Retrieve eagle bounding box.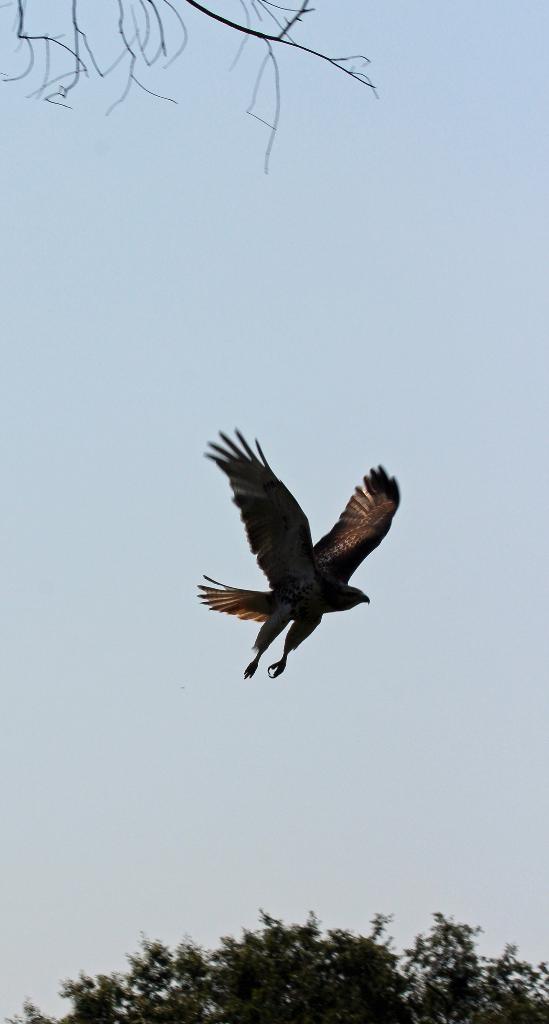
Bounding box: 190, 423, 407, 685.
